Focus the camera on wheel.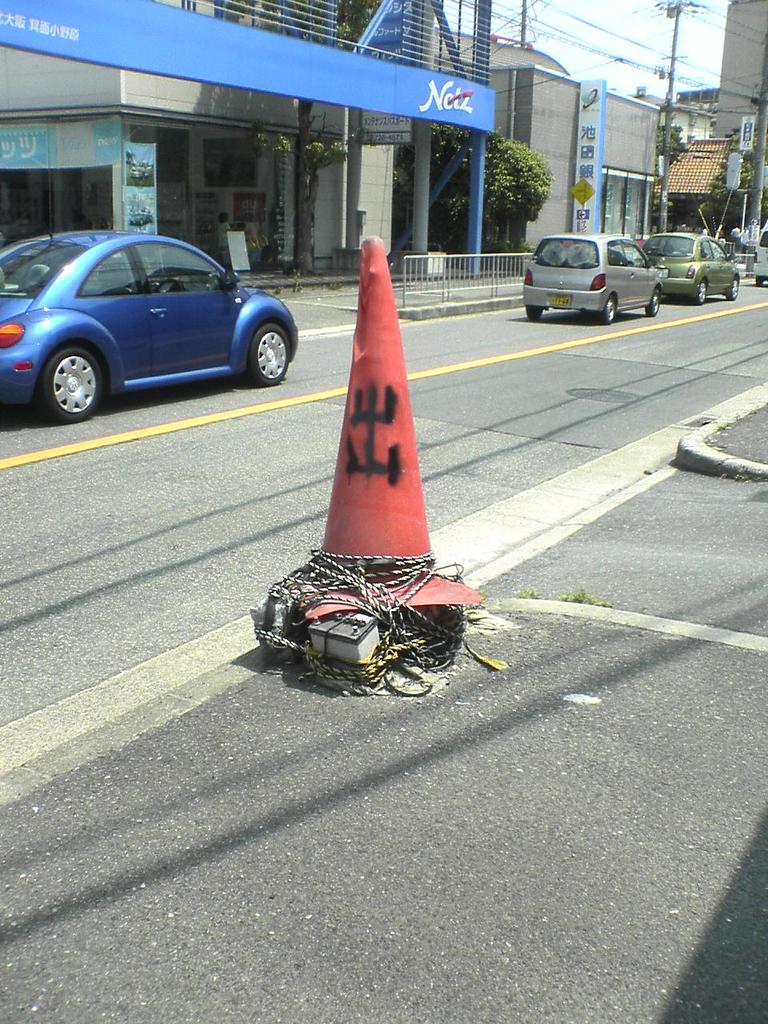
Focus region: crop(250, 326, 290, 387).
